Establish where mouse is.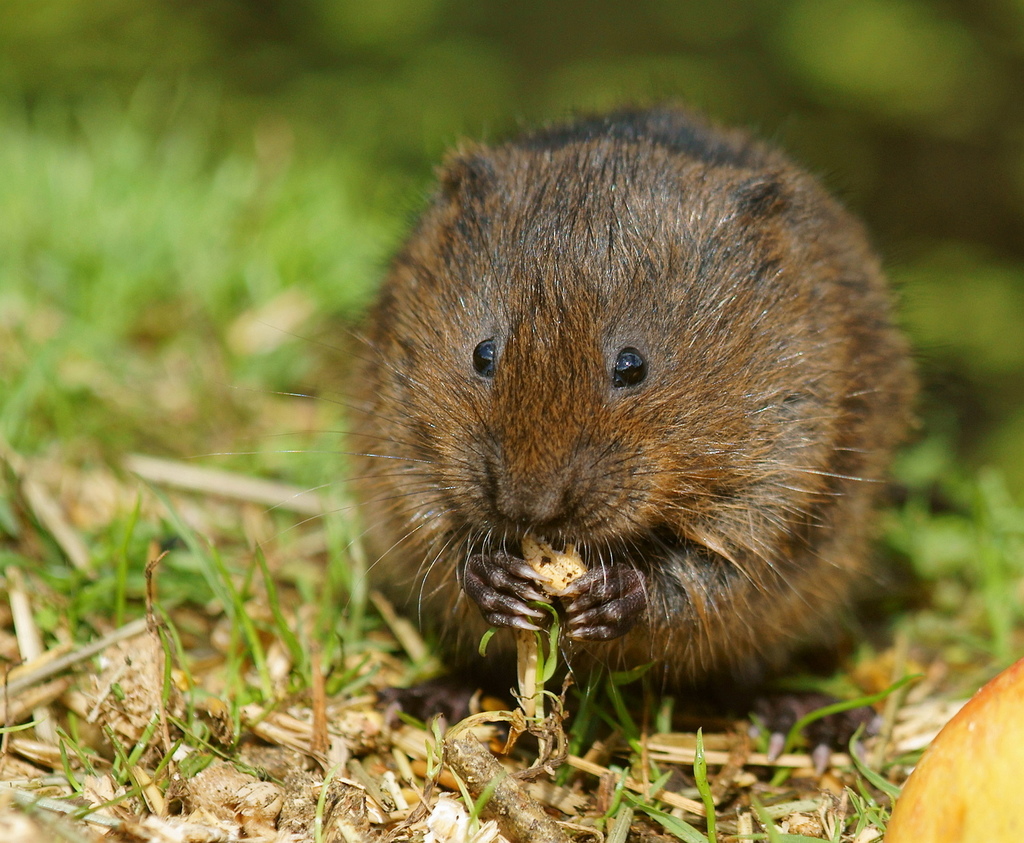
Established at 194:93:925:700.
